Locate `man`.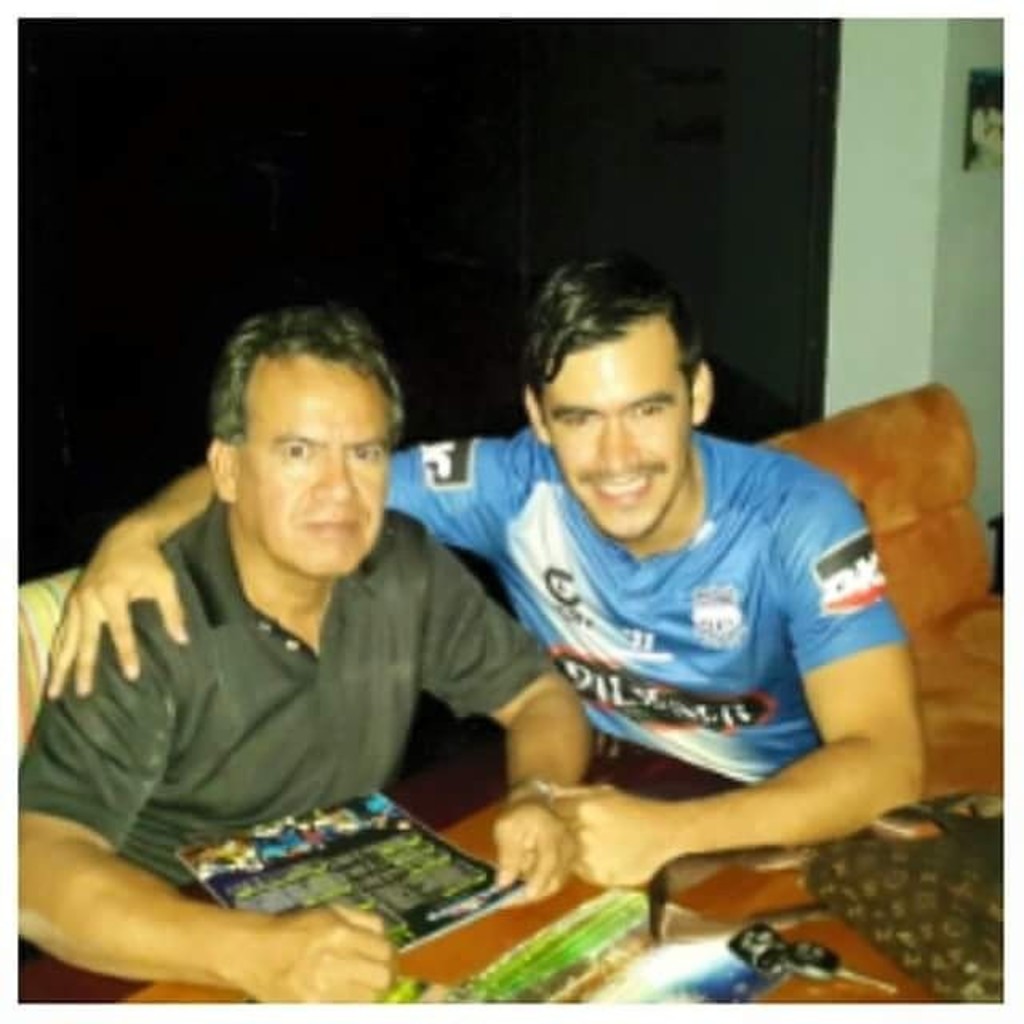
Bounding box: crop(50, 253, 931, 880).
